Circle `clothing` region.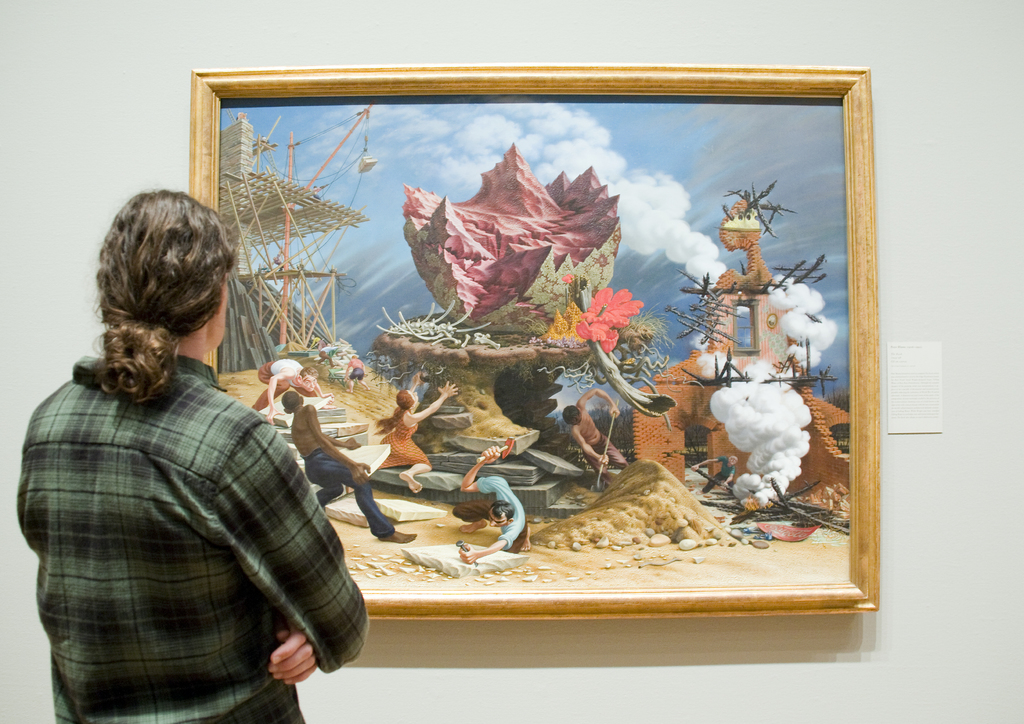
Region: bbox=[702, 455, 737, 496].
